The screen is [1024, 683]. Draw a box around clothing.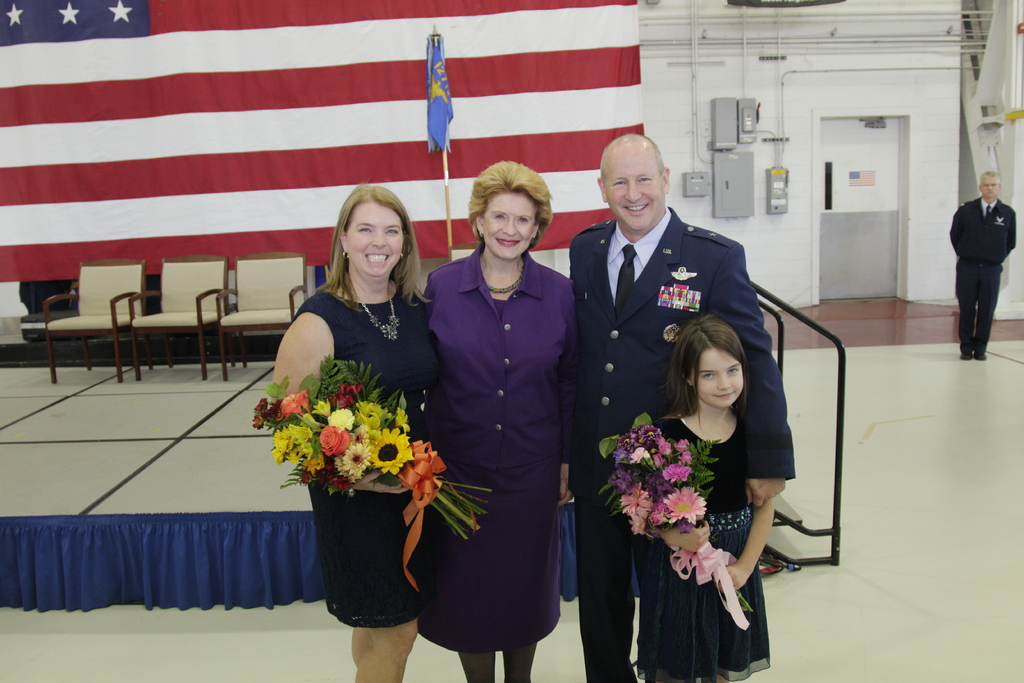
(x1=943, y1=205, x2=1014, y2=355).
